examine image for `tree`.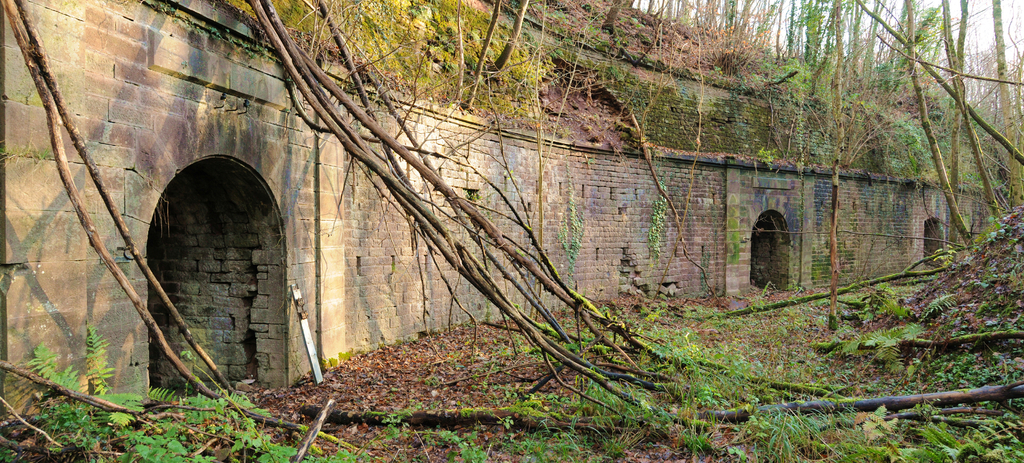
Examination result: bbox=(483, 0, 537, 93).
